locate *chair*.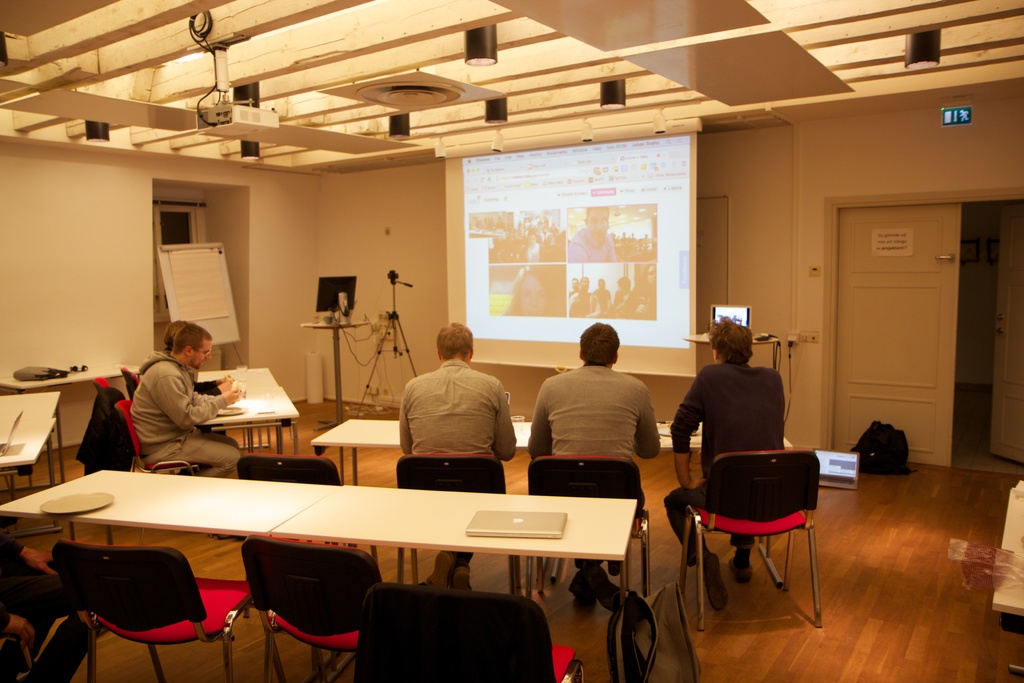
Bounding box: [x1=49, y1=545, x2=287, y2=682].
